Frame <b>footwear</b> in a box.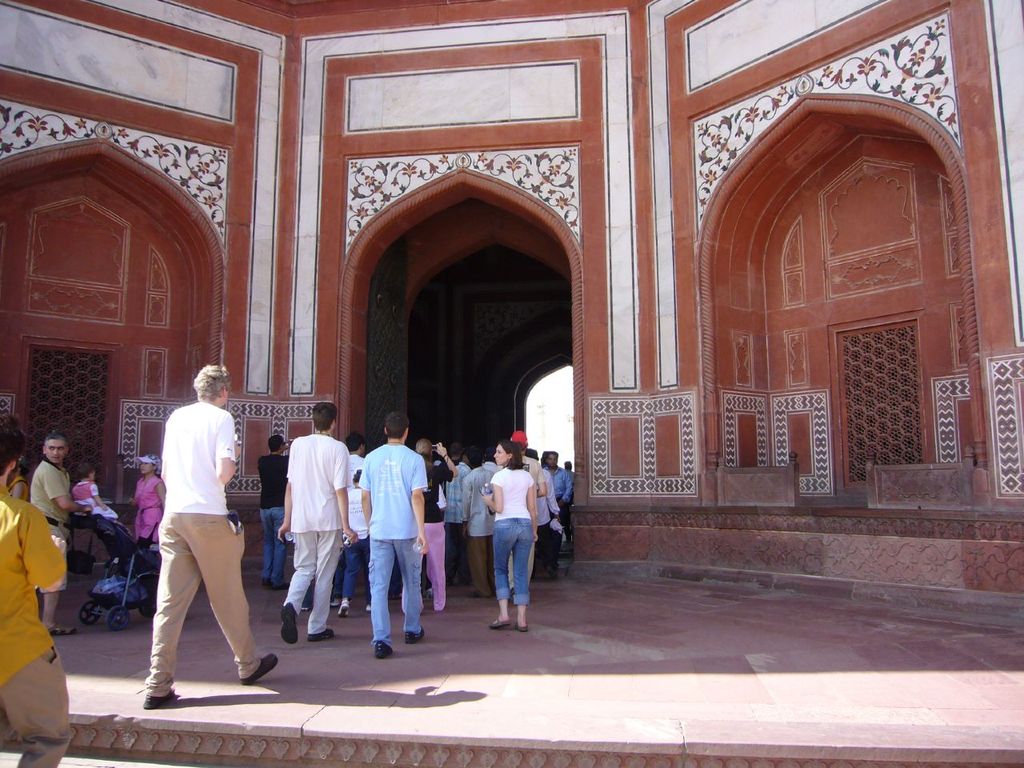
<bbox>306, 632, 337, 640</bbox>.
